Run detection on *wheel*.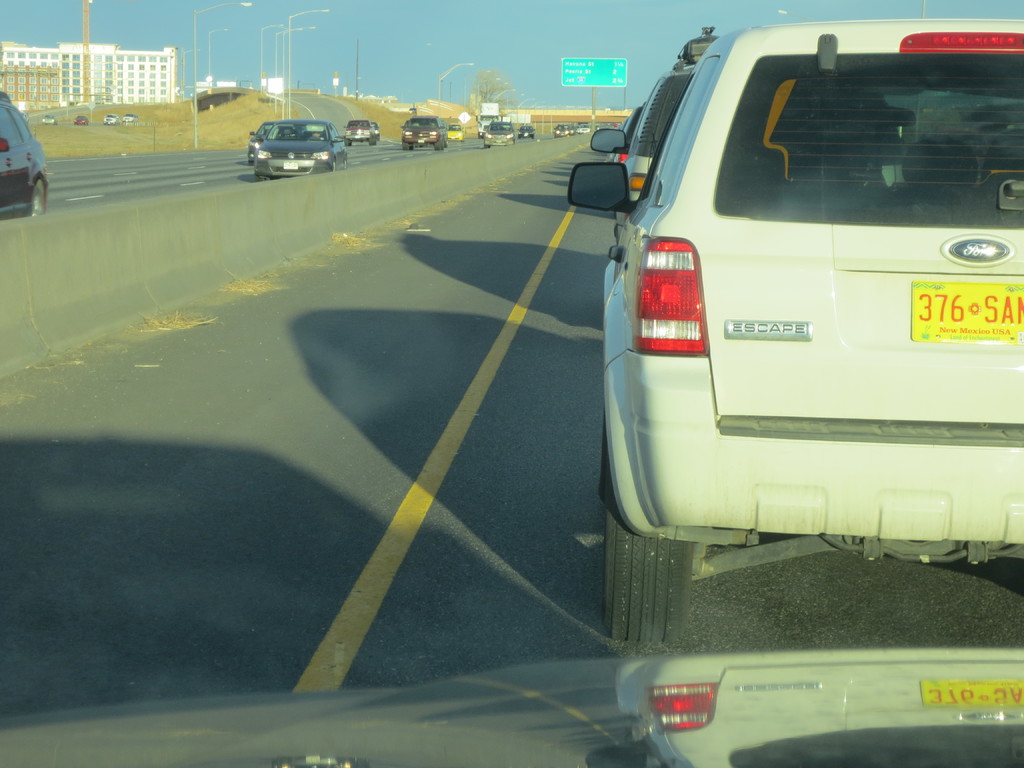
Result: l=368, t=138, r=376, b=146.
